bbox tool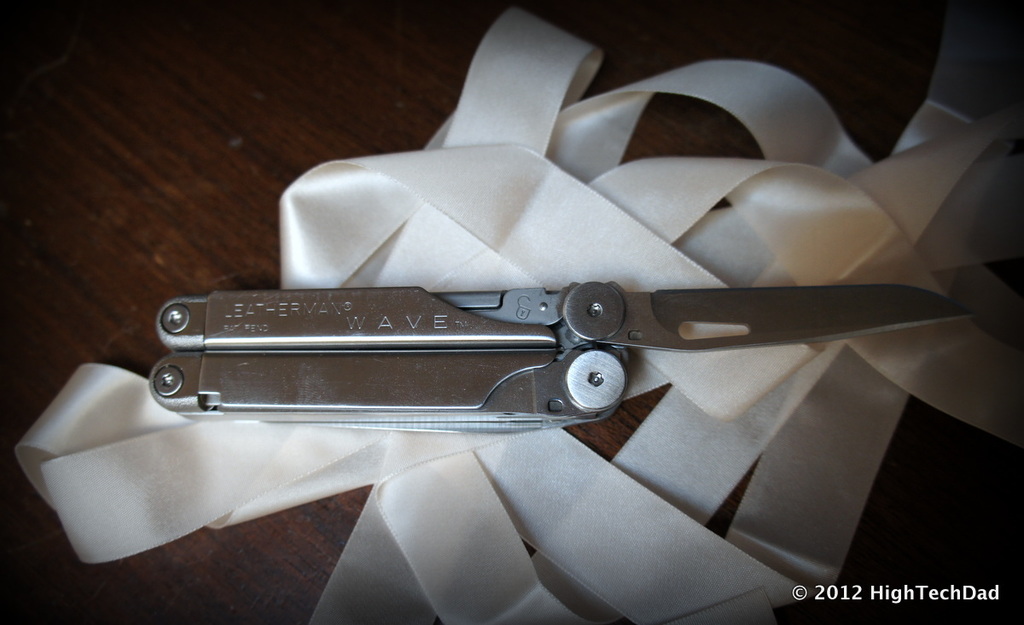
165, 266, 888, 447
